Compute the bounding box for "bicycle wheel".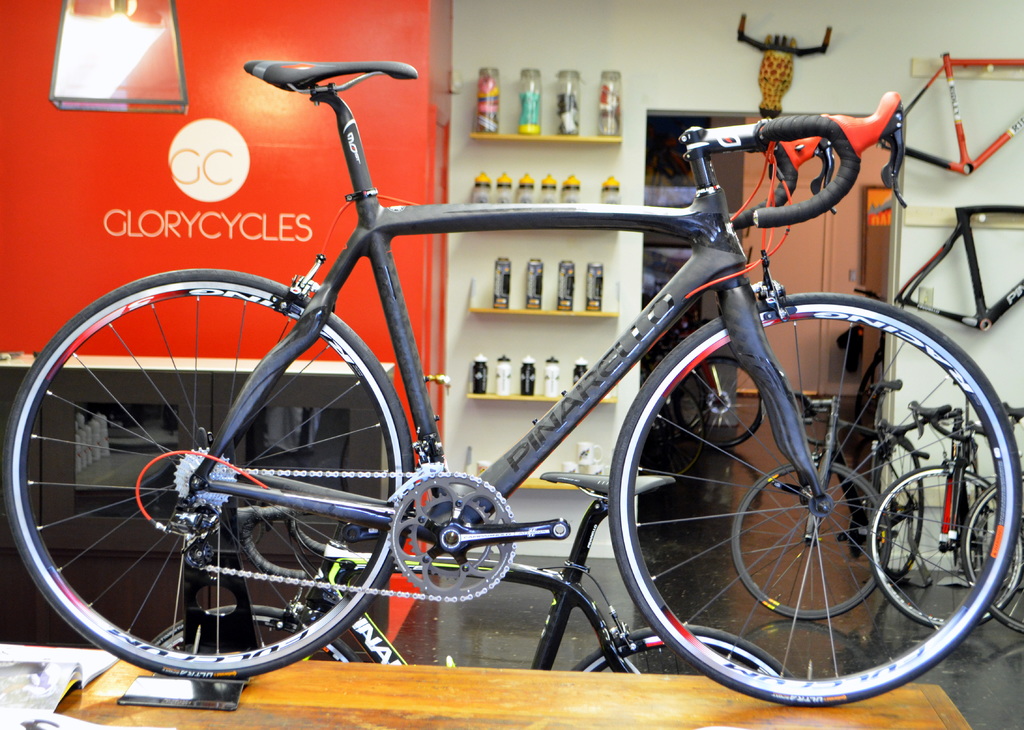
<region>950, 450, 977, 570</region>.
